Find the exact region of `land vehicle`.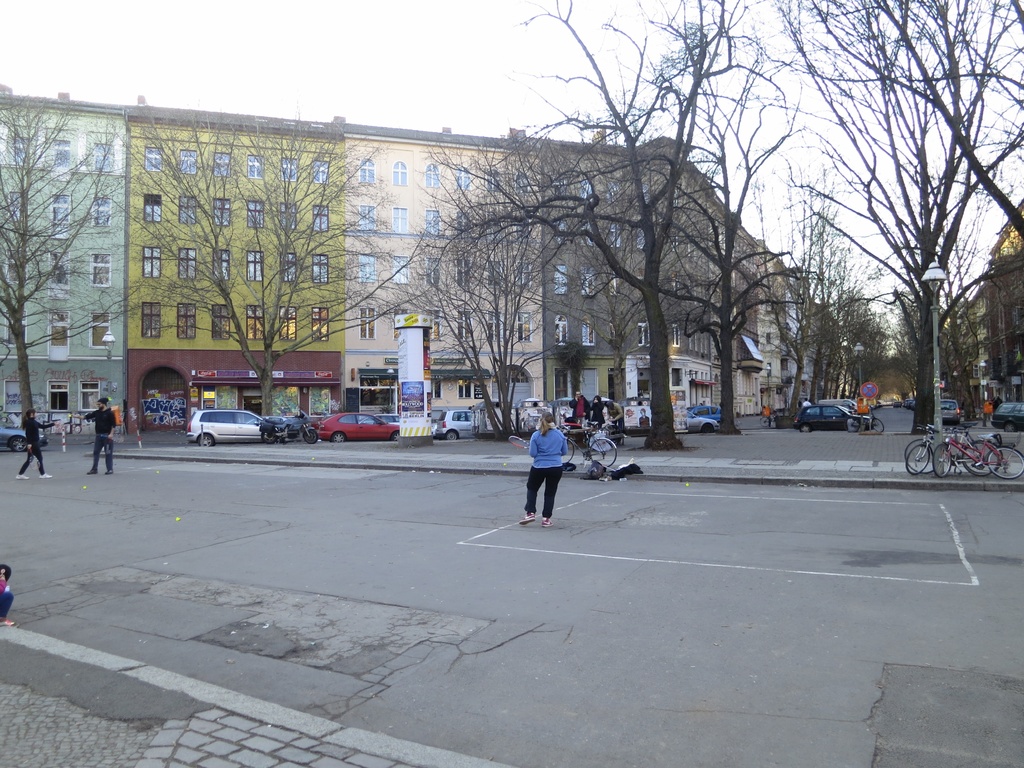
Exact region: <box>246,414,289,425</box>.
